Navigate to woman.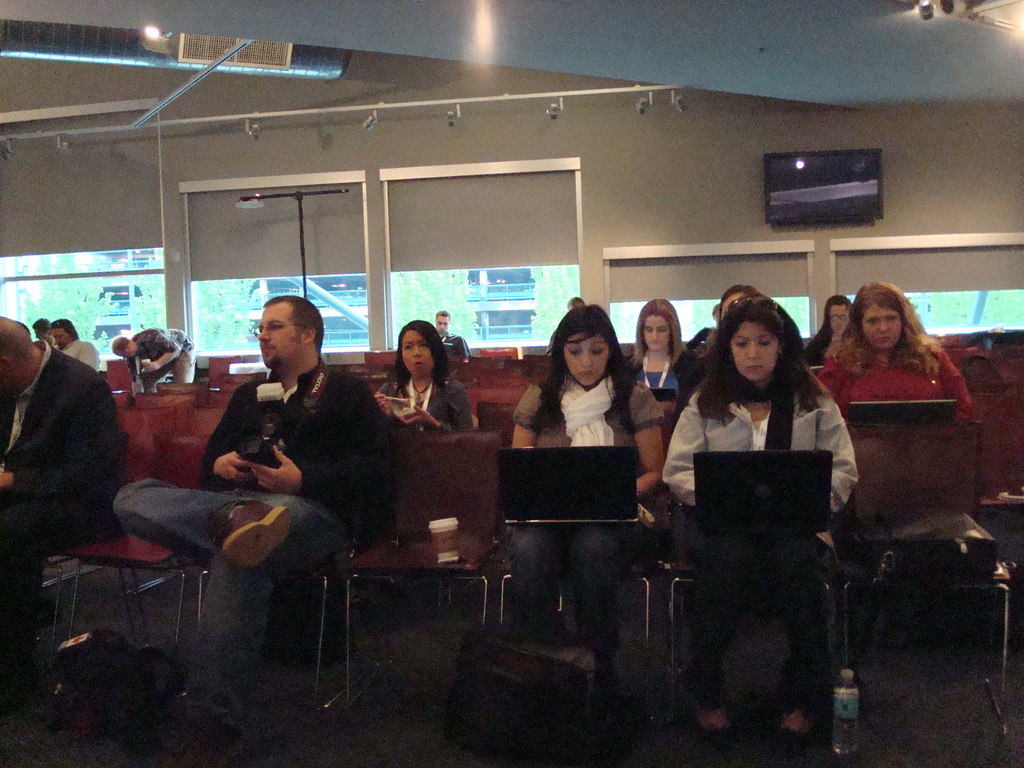
Navigation target: (625,294,687,392).
